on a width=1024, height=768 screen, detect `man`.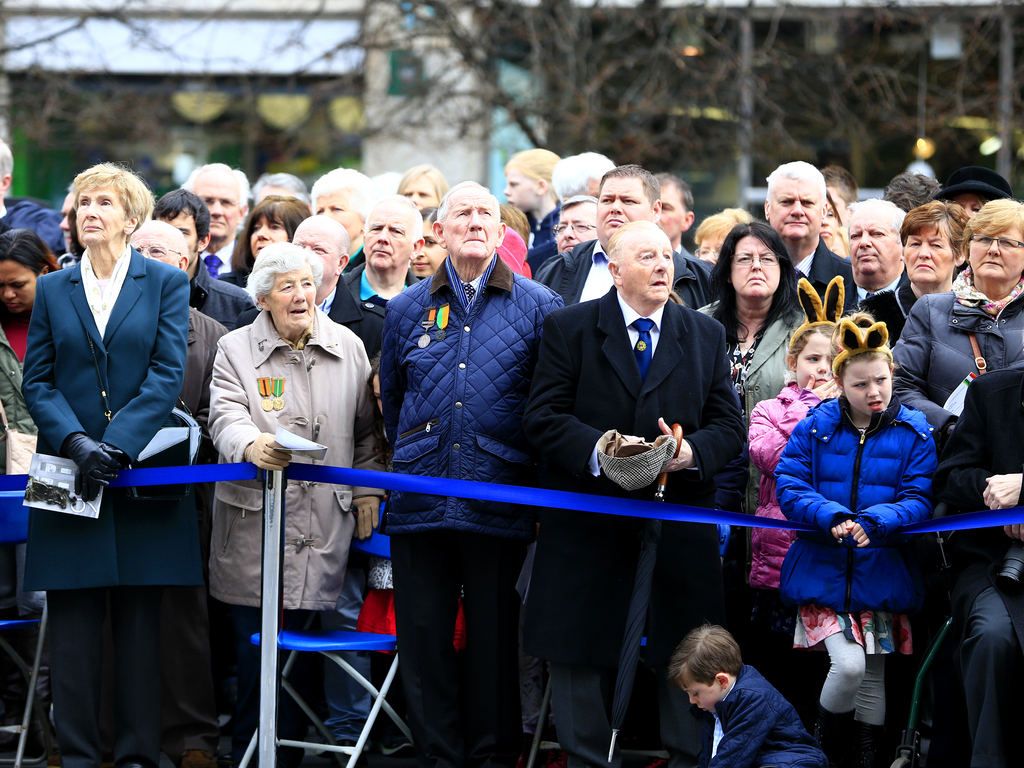
l=650, t=171, r=703, b=260.
